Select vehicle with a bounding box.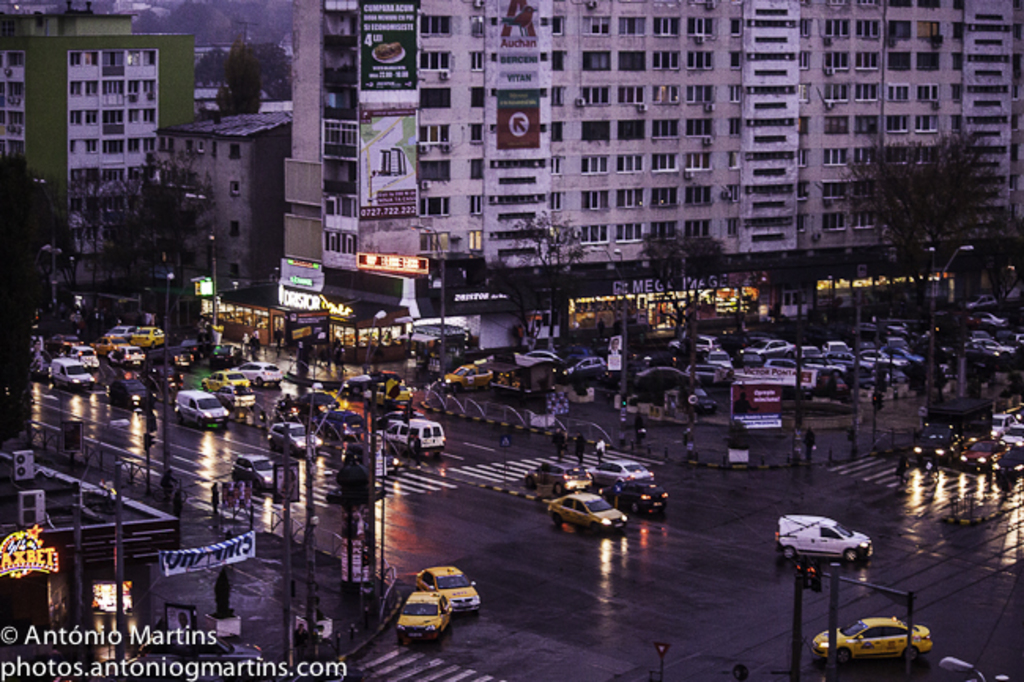
bbox=(172, 392, 230, 425).
